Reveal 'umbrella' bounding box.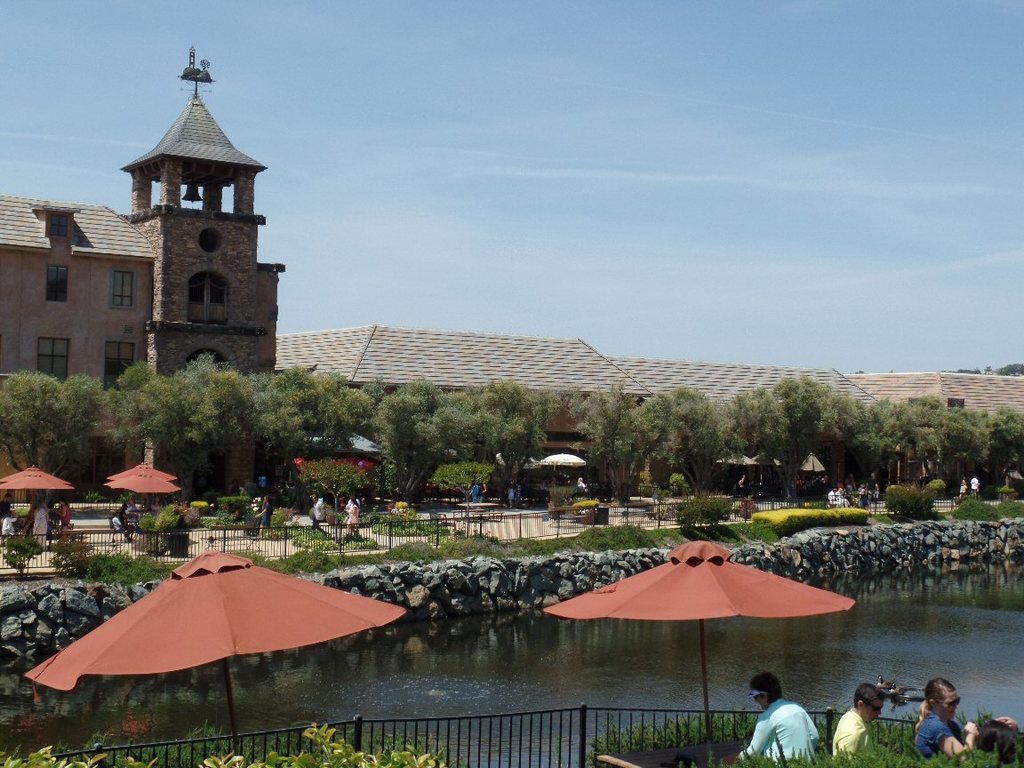
Revealed: select_region(3, 474, 70, 514).
